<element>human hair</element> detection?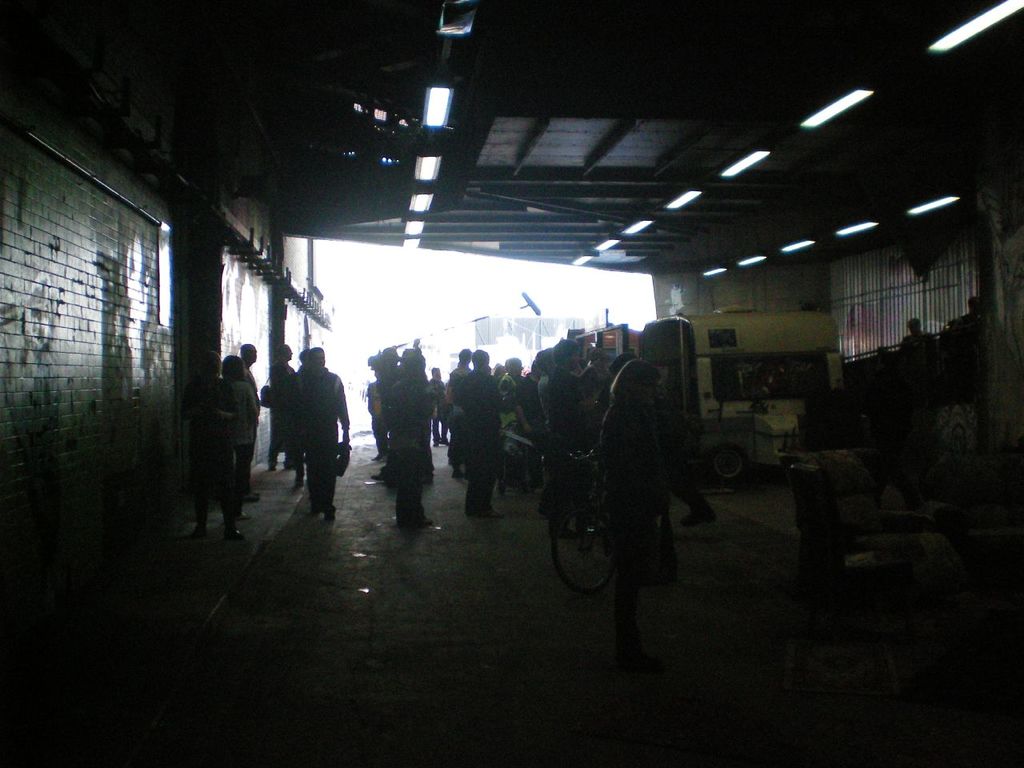
bbox=[608, 354, 633, 374]
